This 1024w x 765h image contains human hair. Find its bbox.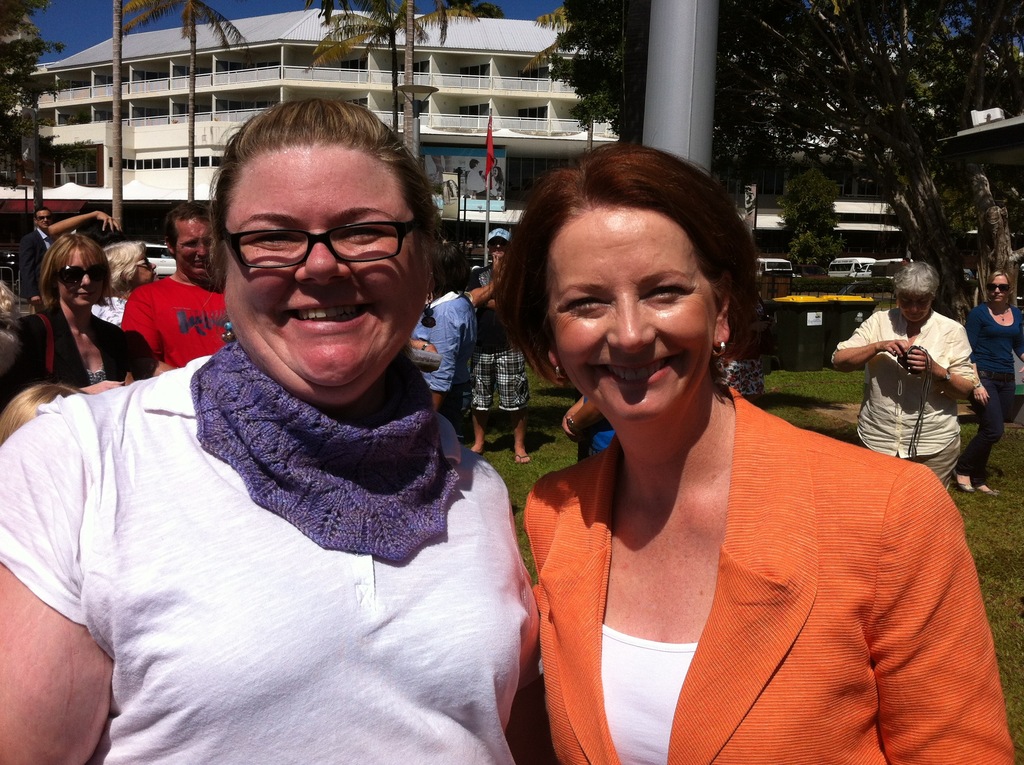
(213, 93, 432, 232).
